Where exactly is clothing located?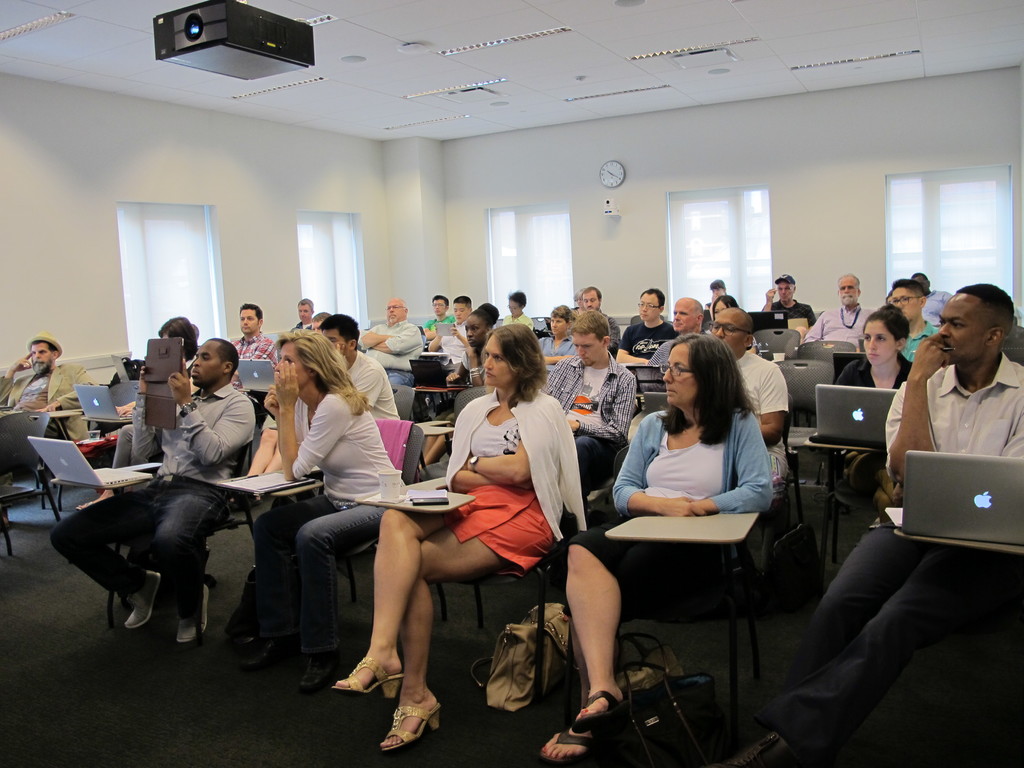
Its bounding box is {"left": 0, "top": 363, "right": 100, "bottom": 486}.
